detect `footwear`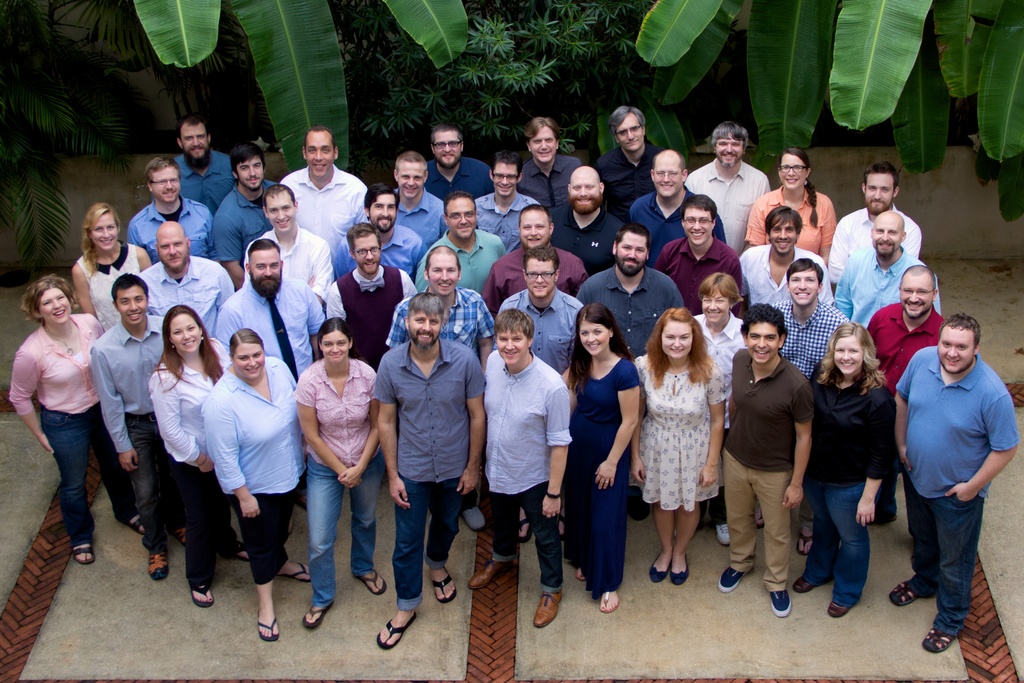
box=[791, 572, 817, 591]
